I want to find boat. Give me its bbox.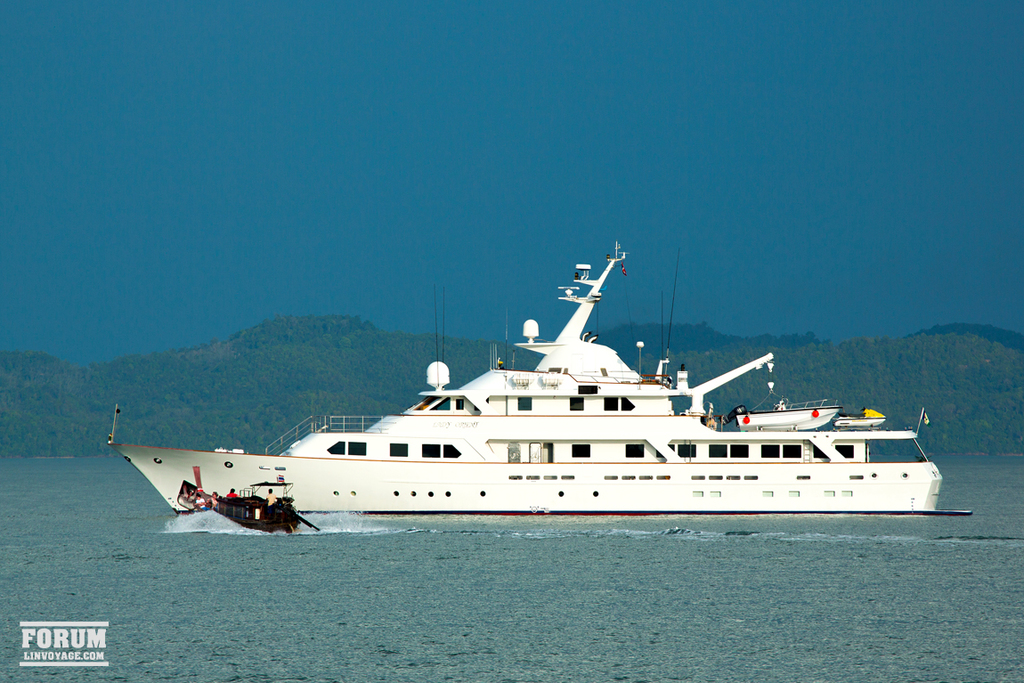
{"x1": 719, "y1": 397, "x2": 844, "y2": 433}.
